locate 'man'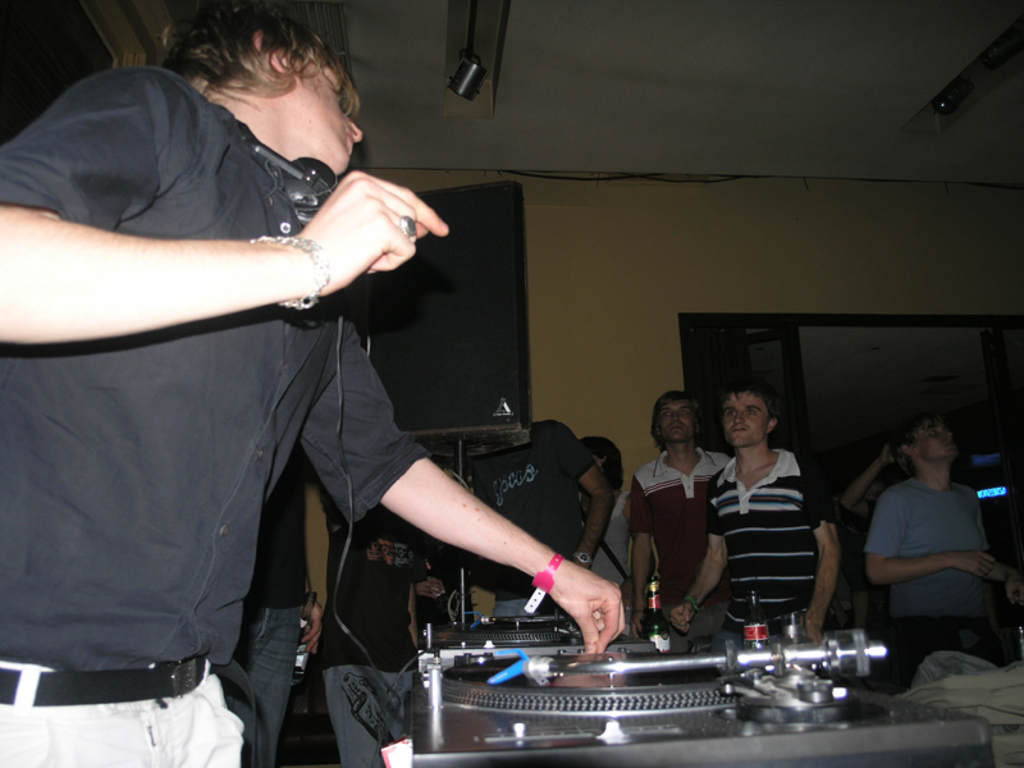
<region>442, 420, 616, 617</region>
